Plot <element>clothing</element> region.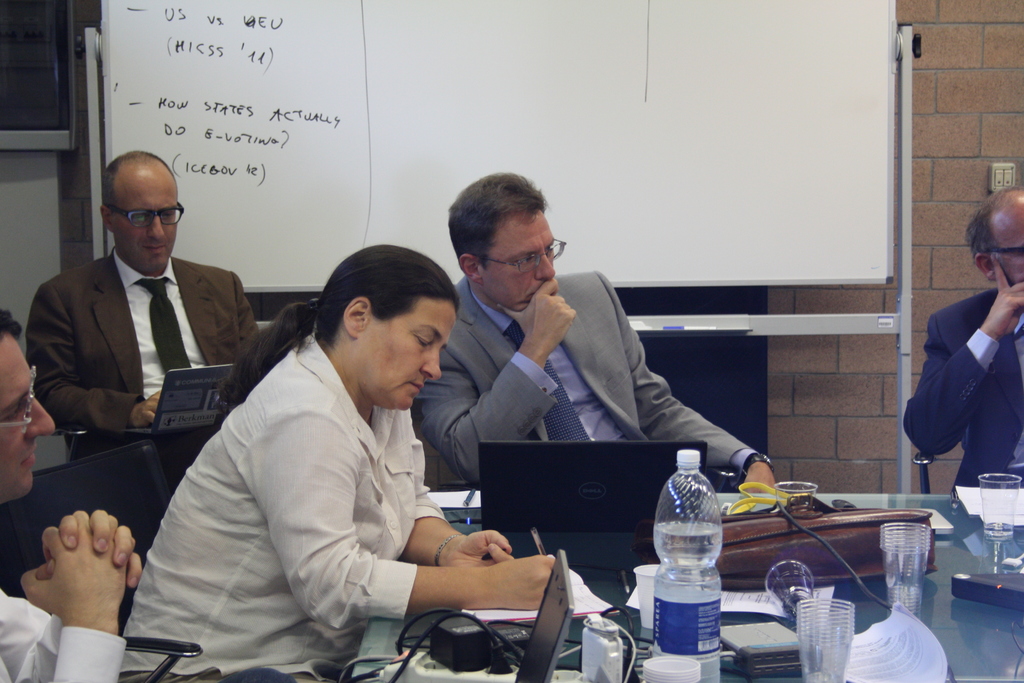
Plotted at 909/272/1018/503.
